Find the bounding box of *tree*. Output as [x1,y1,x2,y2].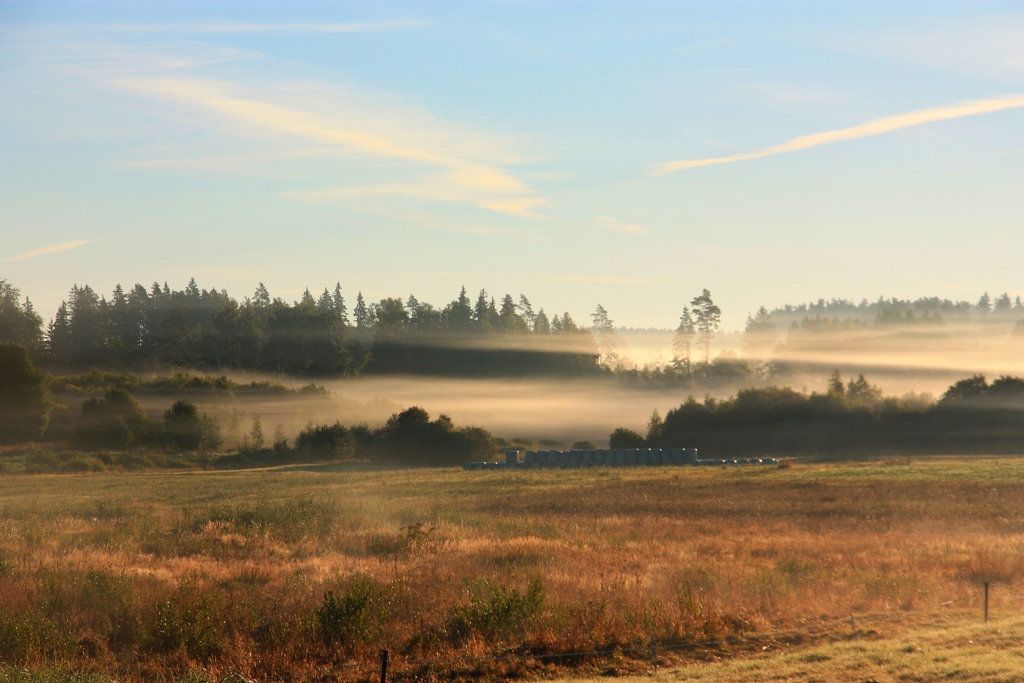
[500,293,532,365].
